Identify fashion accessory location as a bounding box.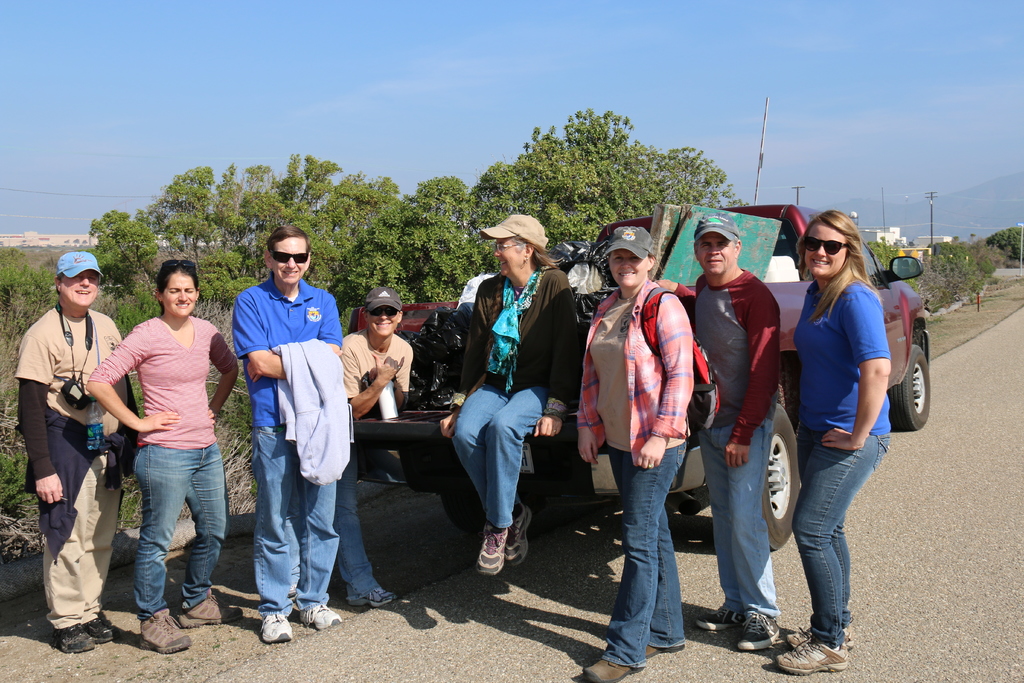
bbox(51, 624, 95, 650).
